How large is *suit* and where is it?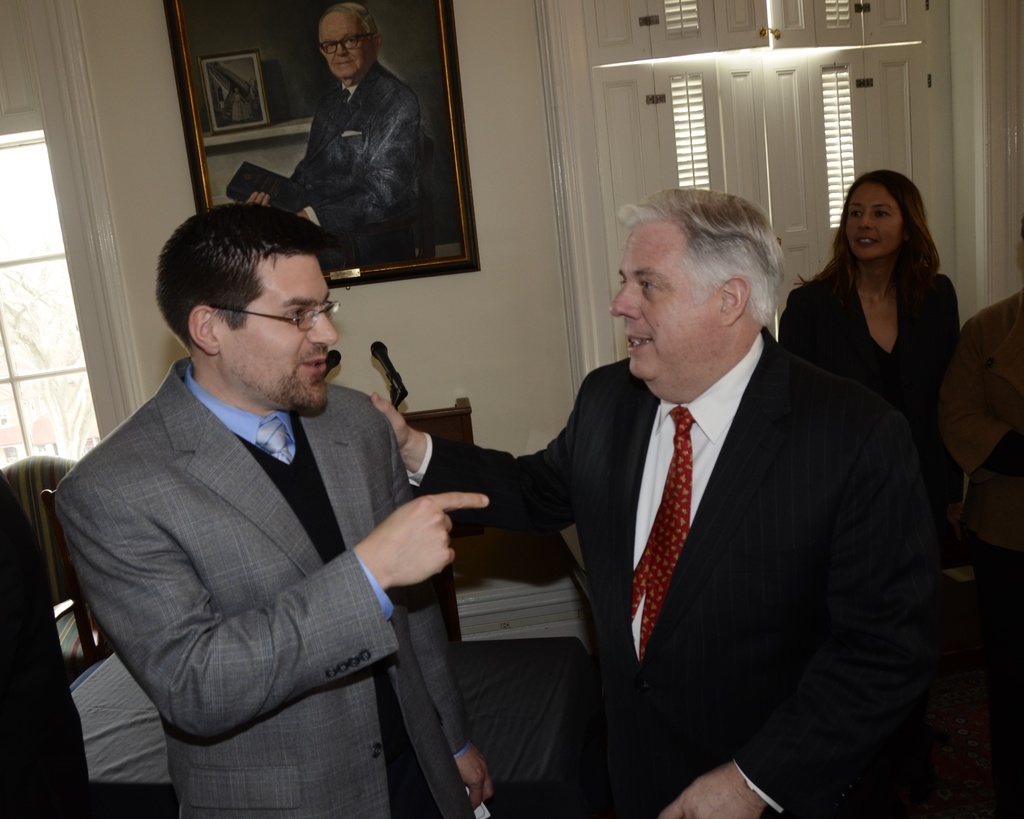
Bounding box: rect(287, 66, 420, 267).
